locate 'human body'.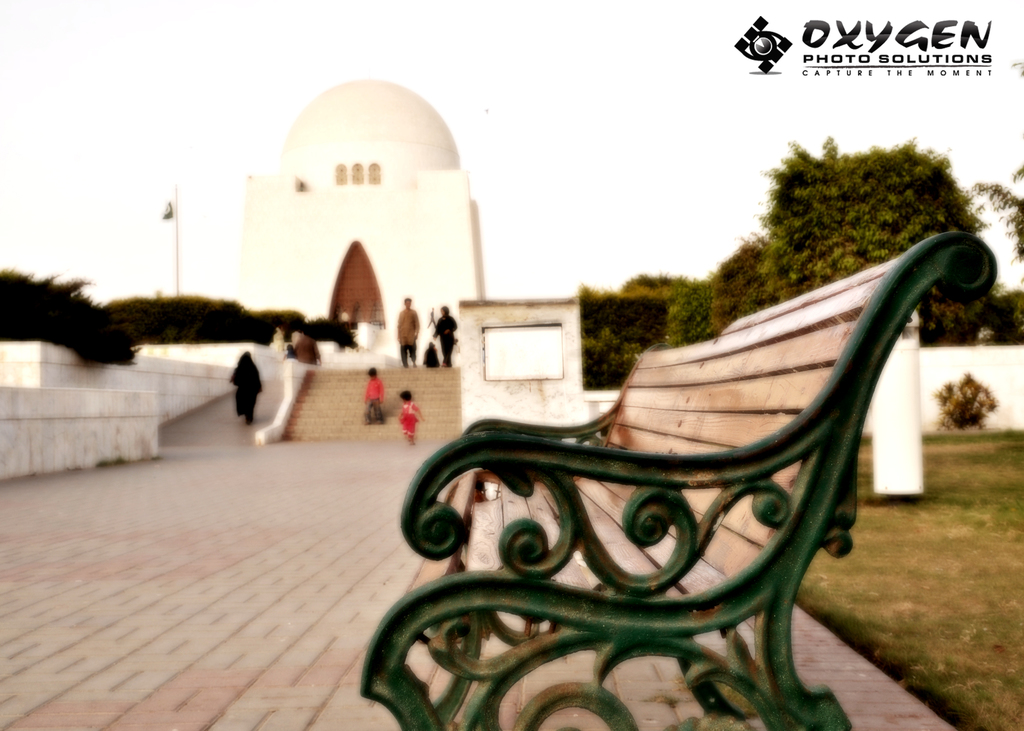
Bounding box: [left=361, top=364, right=388, bottom=428].
